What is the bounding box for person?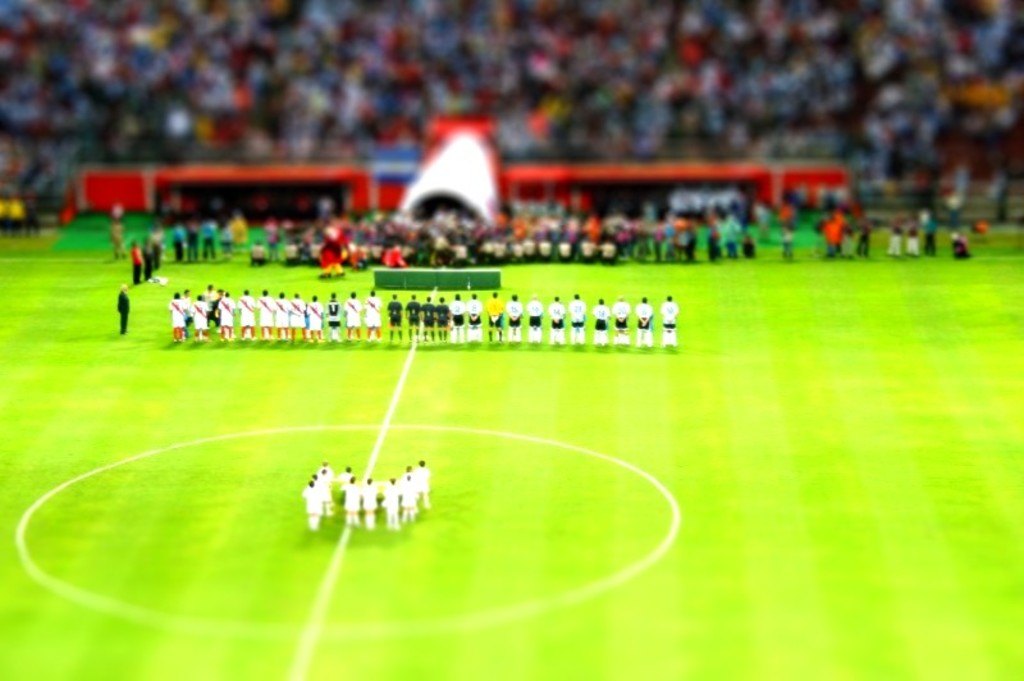
box(289, 292, 307, 348).
